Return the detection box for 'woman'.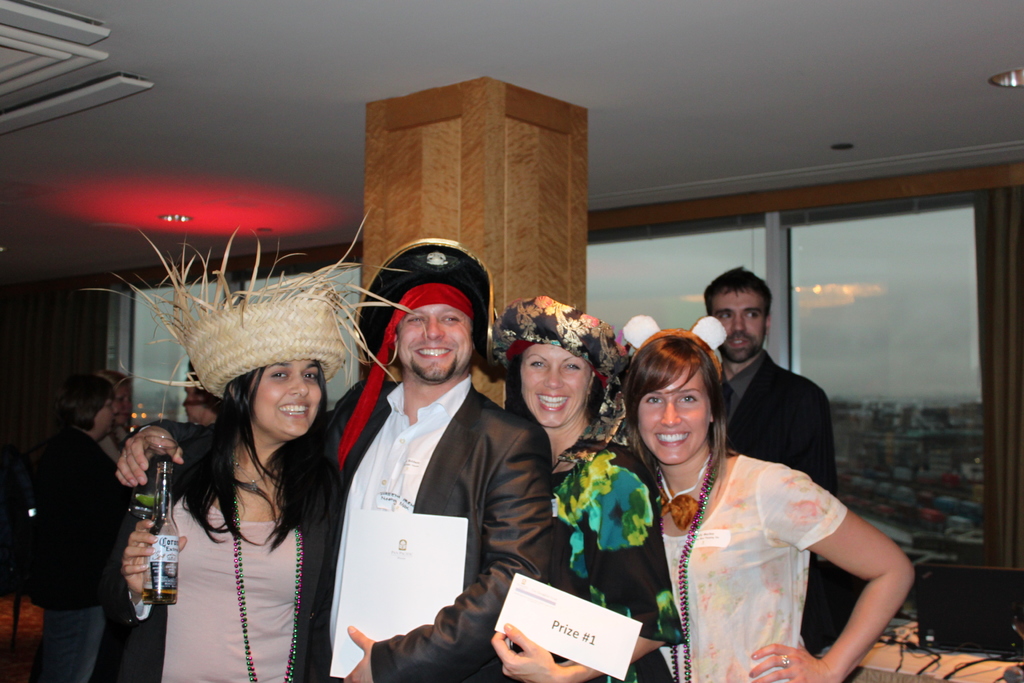
locate(623, 315, 879, 679).
